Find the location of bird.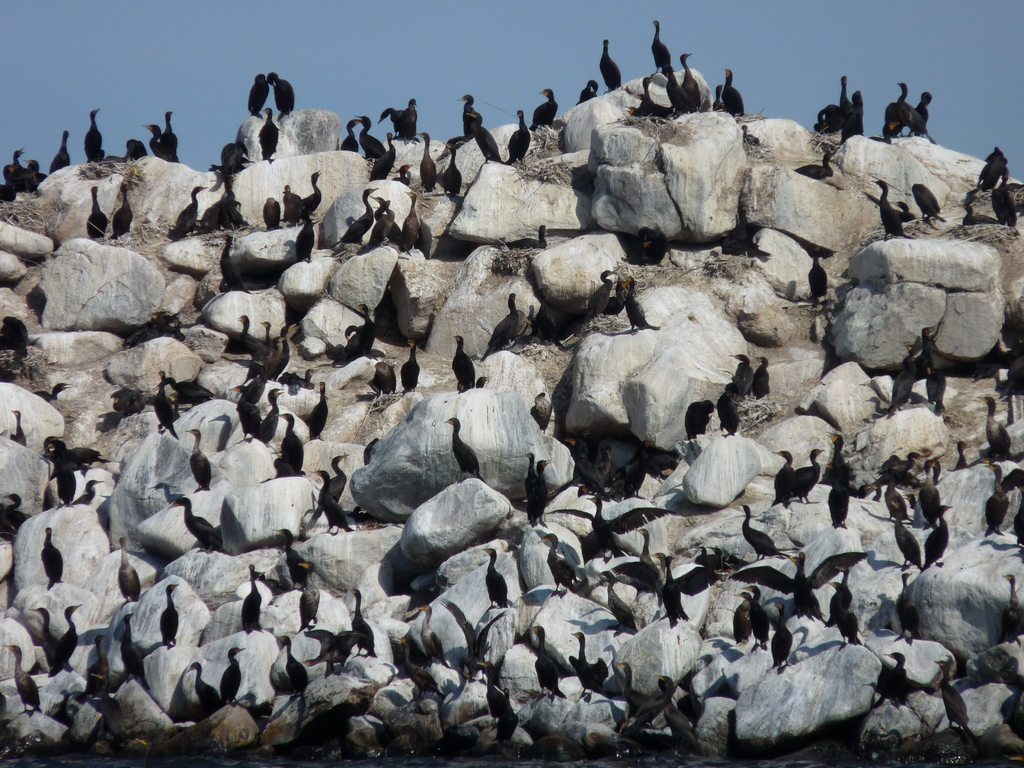
Location: x1=0, y1=319, x2=28, y2=361.
